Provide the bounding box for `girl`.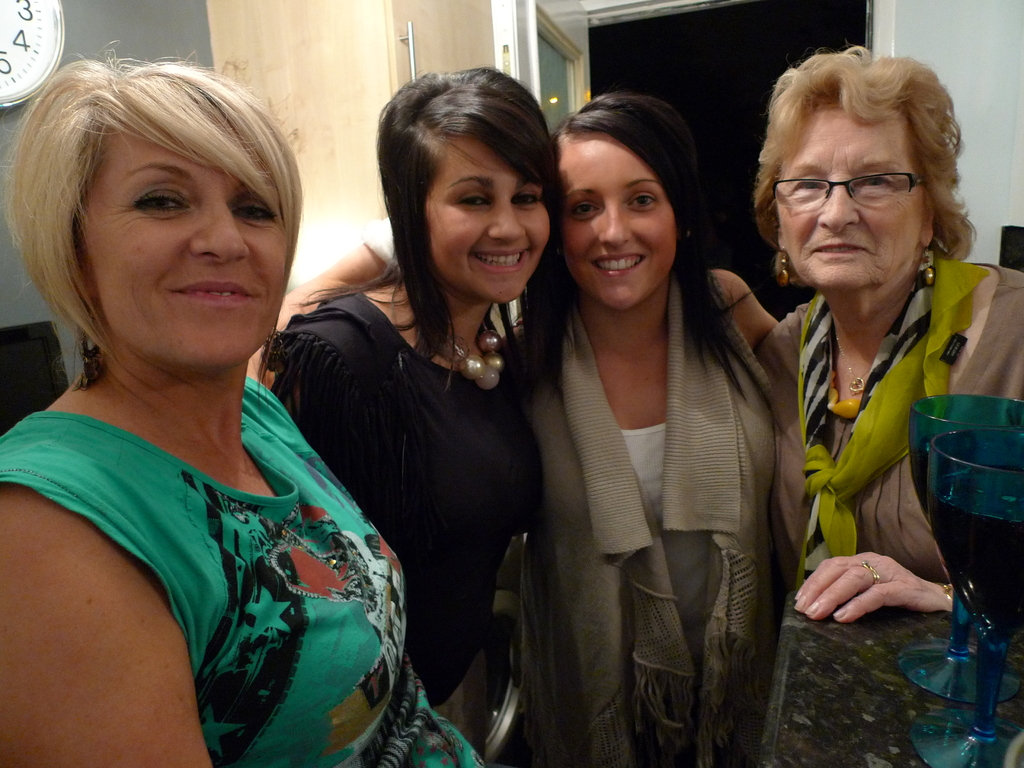
{"x1": 253, "y1": 84, "x2": 783, "y2": 767}.
